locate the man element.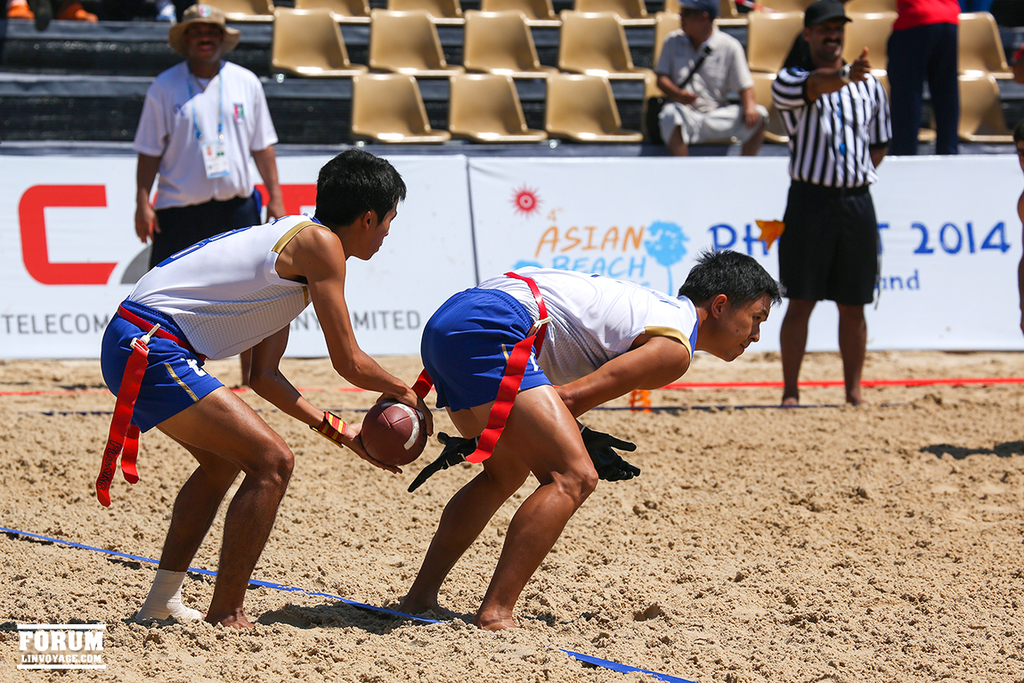
Element bbox: (x1=876, y1=0, x2=958, y2=153).
